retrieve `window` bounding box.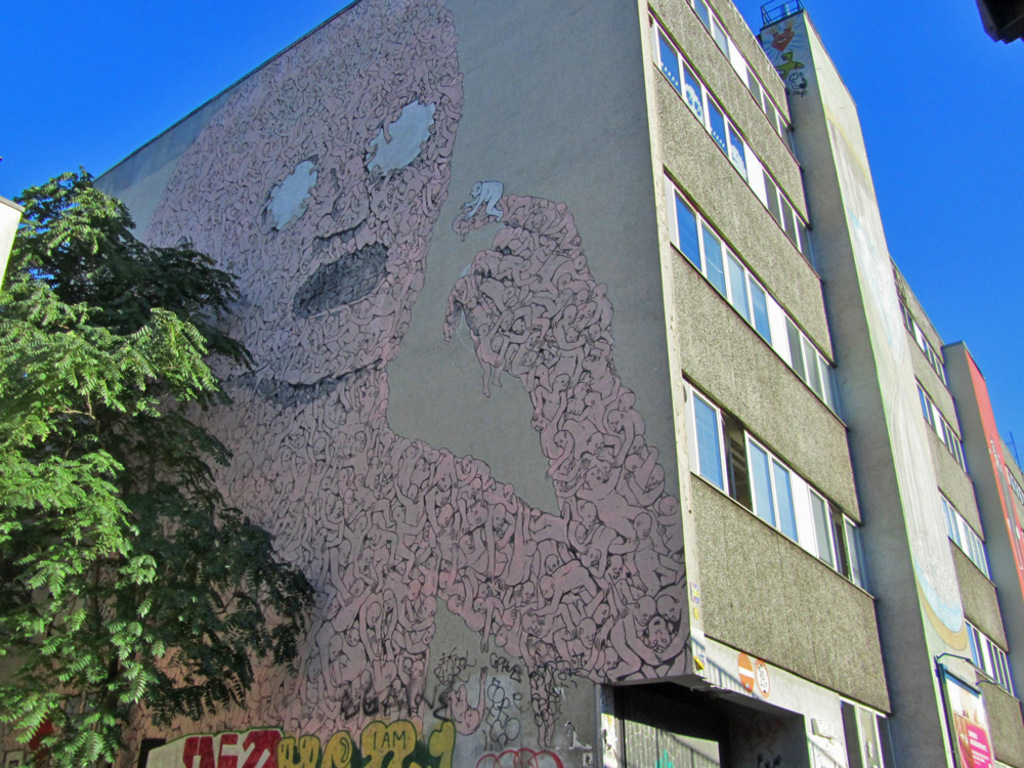
Bounding box: {"x1": 644, "y1": 3, "x2": 815, "y2": 263}.
